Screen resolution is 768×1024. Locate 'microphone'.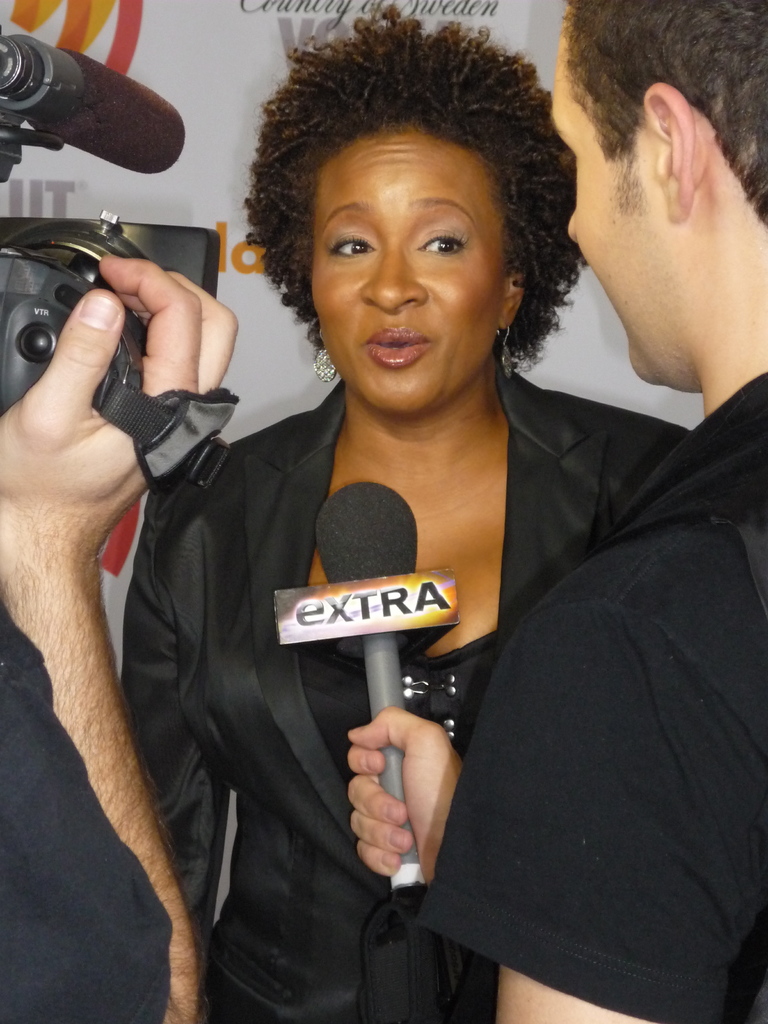
left=271, top=483, right=464, bottom=915.
